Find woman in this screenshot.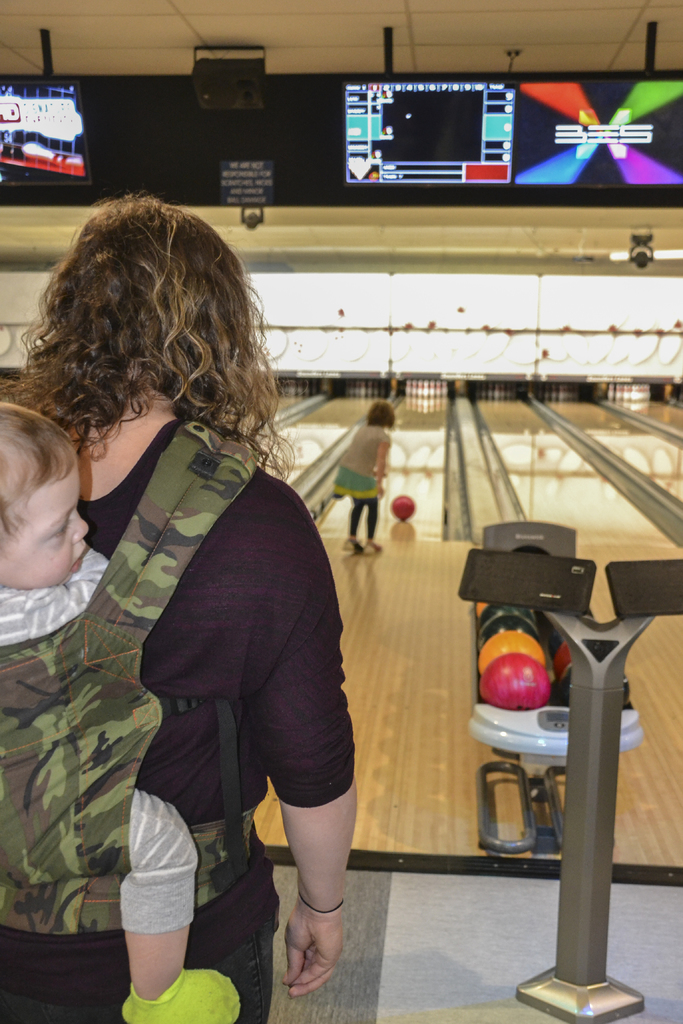
The bounding box for woman is BBox(37, 192, 377, 1023).
